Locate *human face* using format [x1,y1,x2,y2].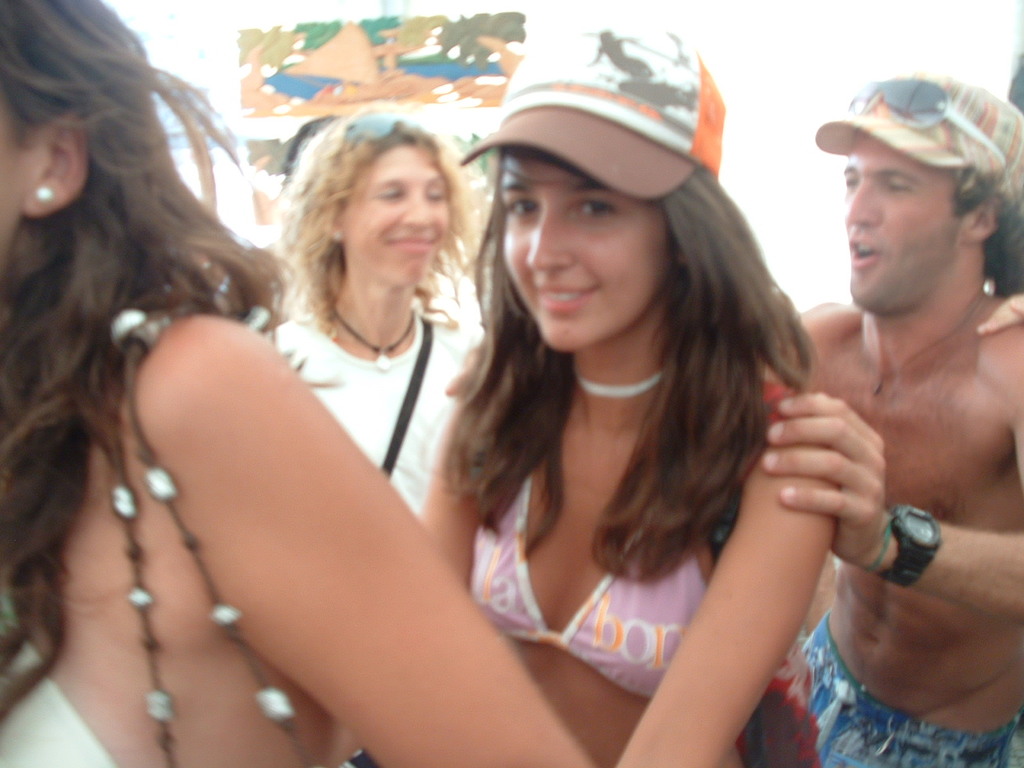
[502,148,670,351].
